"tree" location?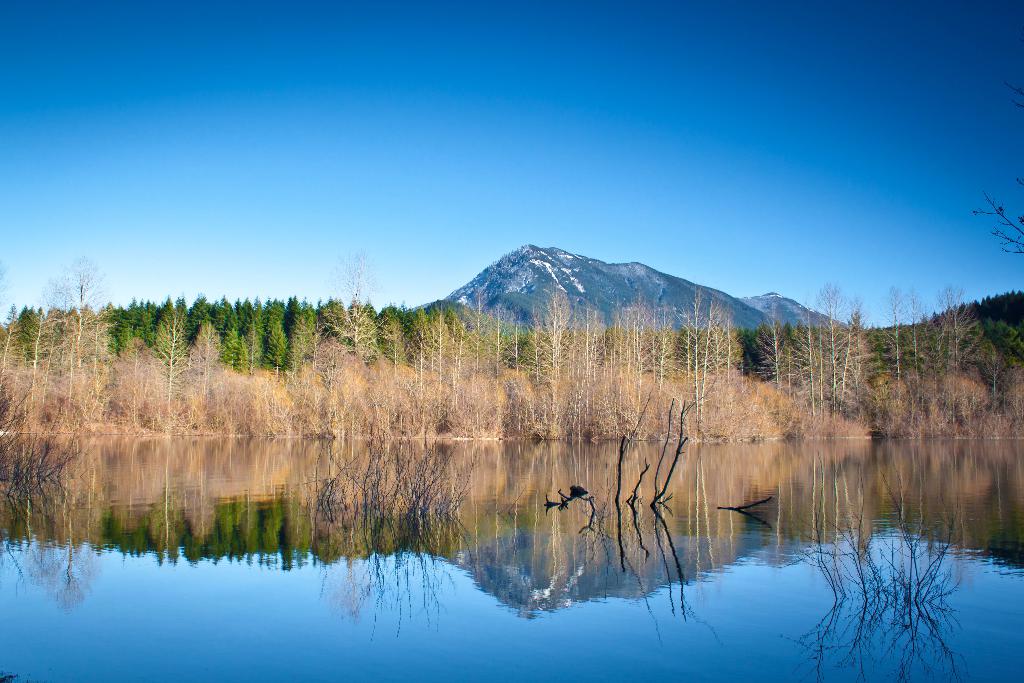
pyautogui.locateOnScreen(556, 293, 612, 447)
